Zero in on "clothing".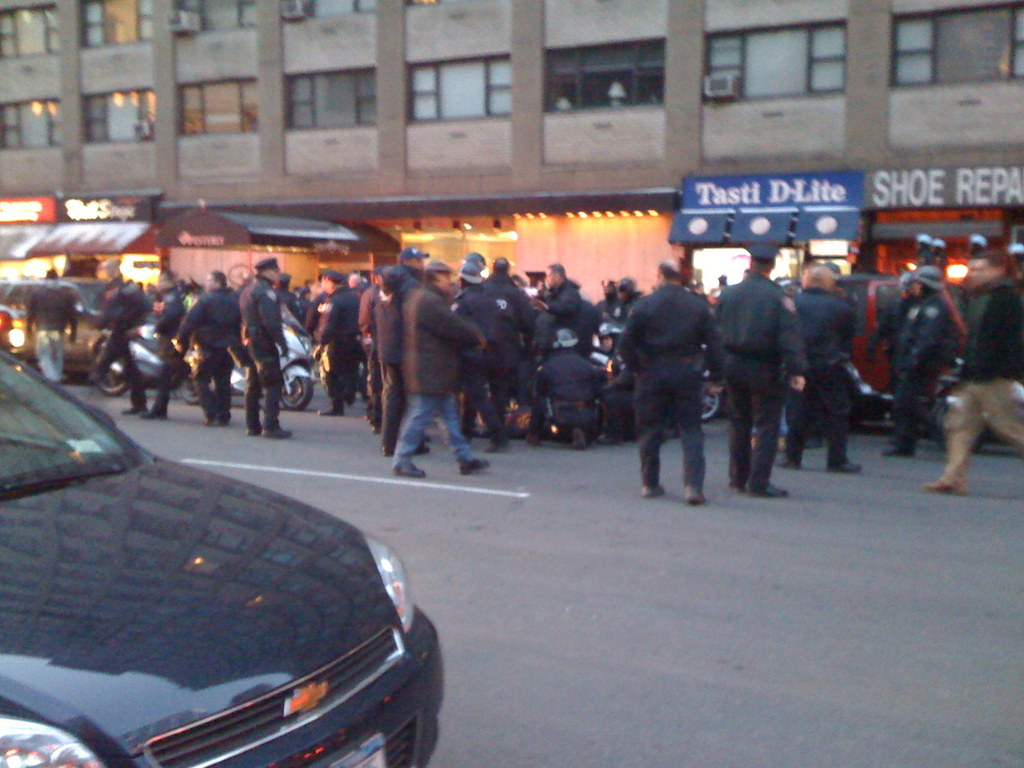
Zeroed in: (left=623, top=257, right=726, bottom=511).
